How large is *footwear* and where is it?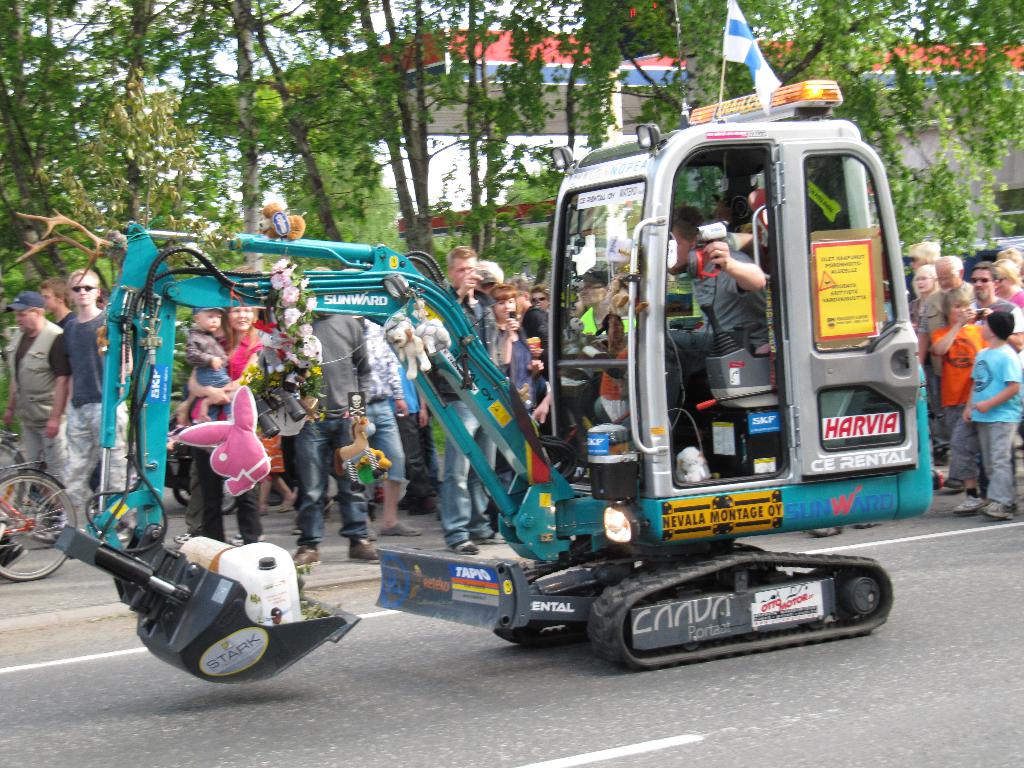
Bounding box: 943/476/971/492.
